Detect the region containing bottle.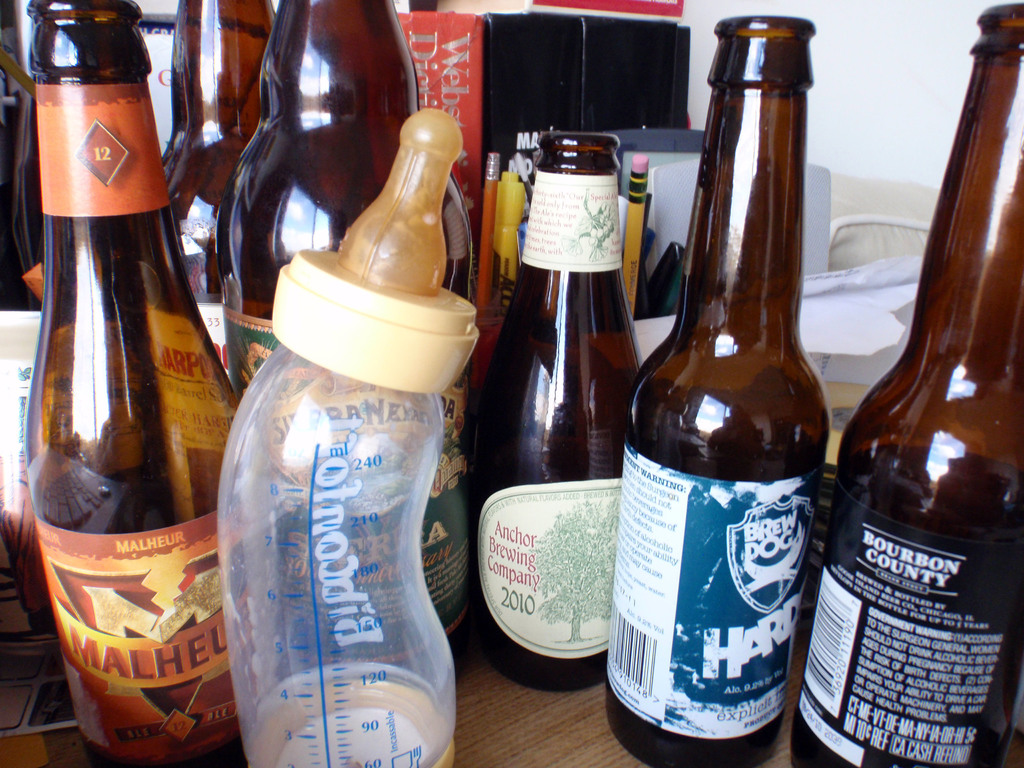
[472, 127, 651, 689].
